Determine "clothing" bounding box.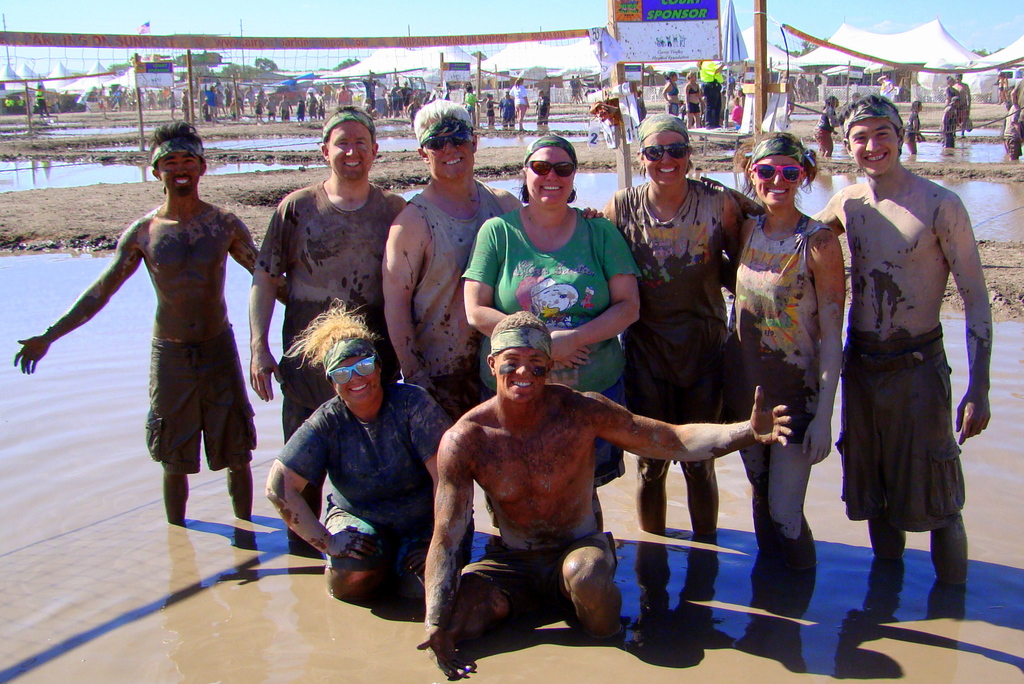
Determined: (255,178,408,562).
